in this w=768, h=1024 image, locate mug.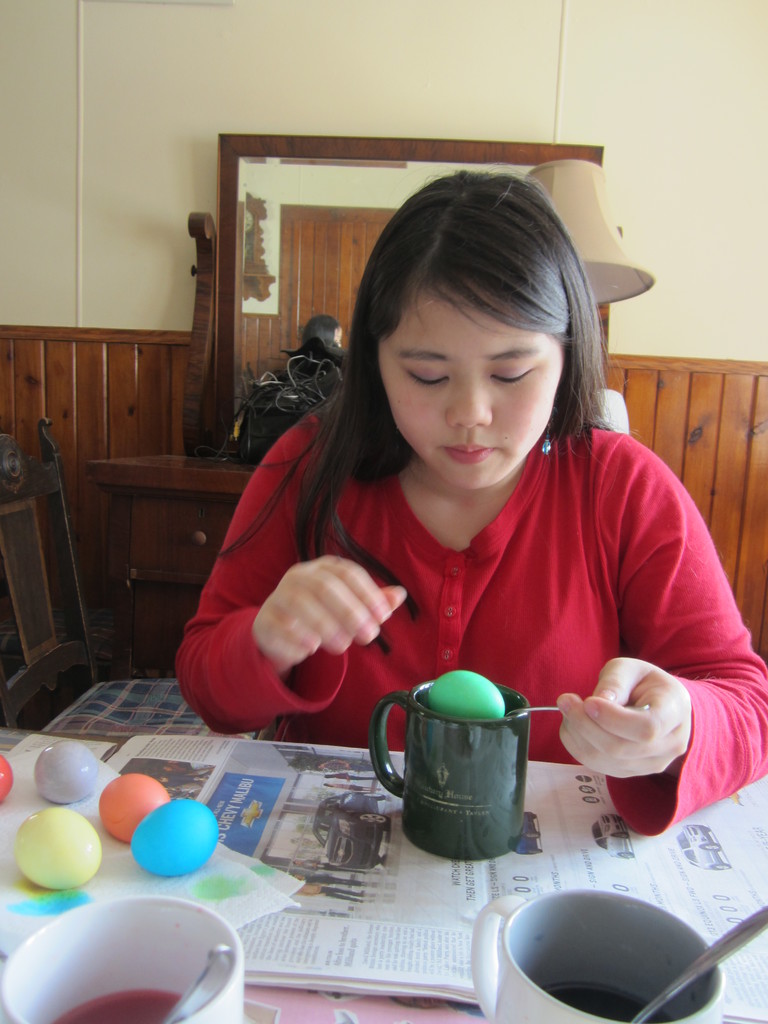
Bounding box: x1=467 y1=888 x2=723 y2=1023.
